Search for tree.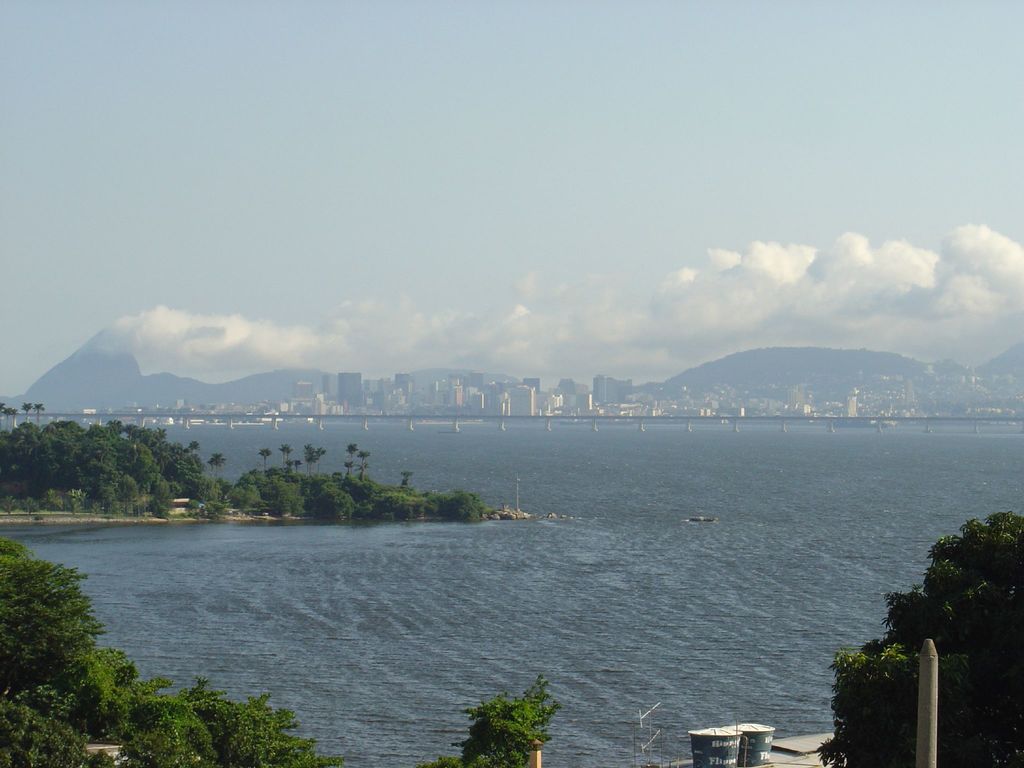
Found at region(447, 492, 479, 515).
